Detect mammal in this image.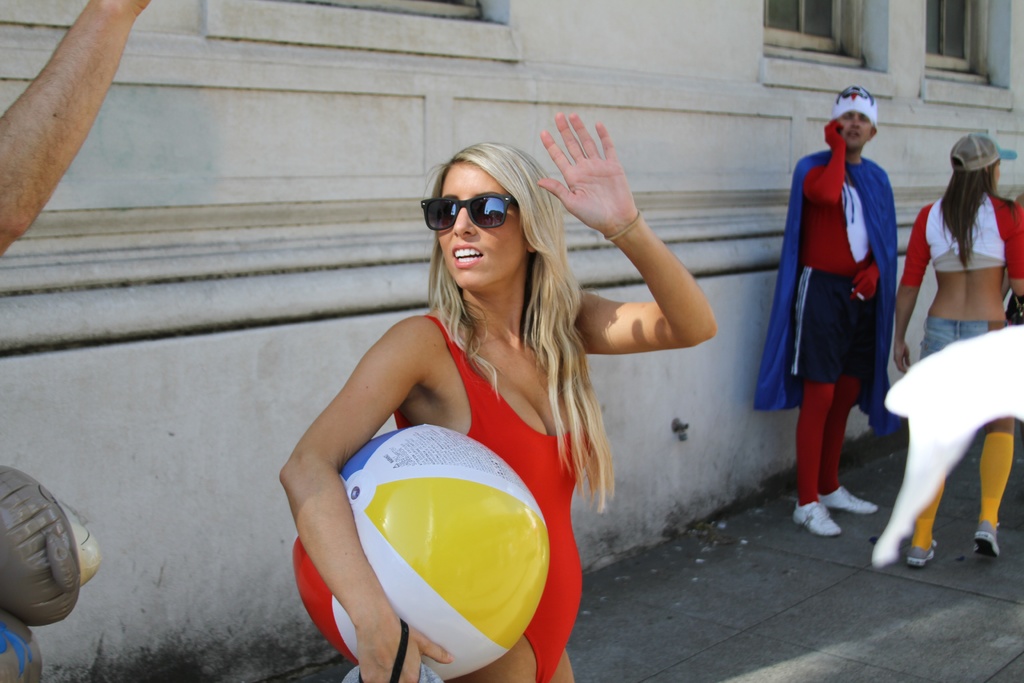
Detection: <box>280,110,719,682</box>.
